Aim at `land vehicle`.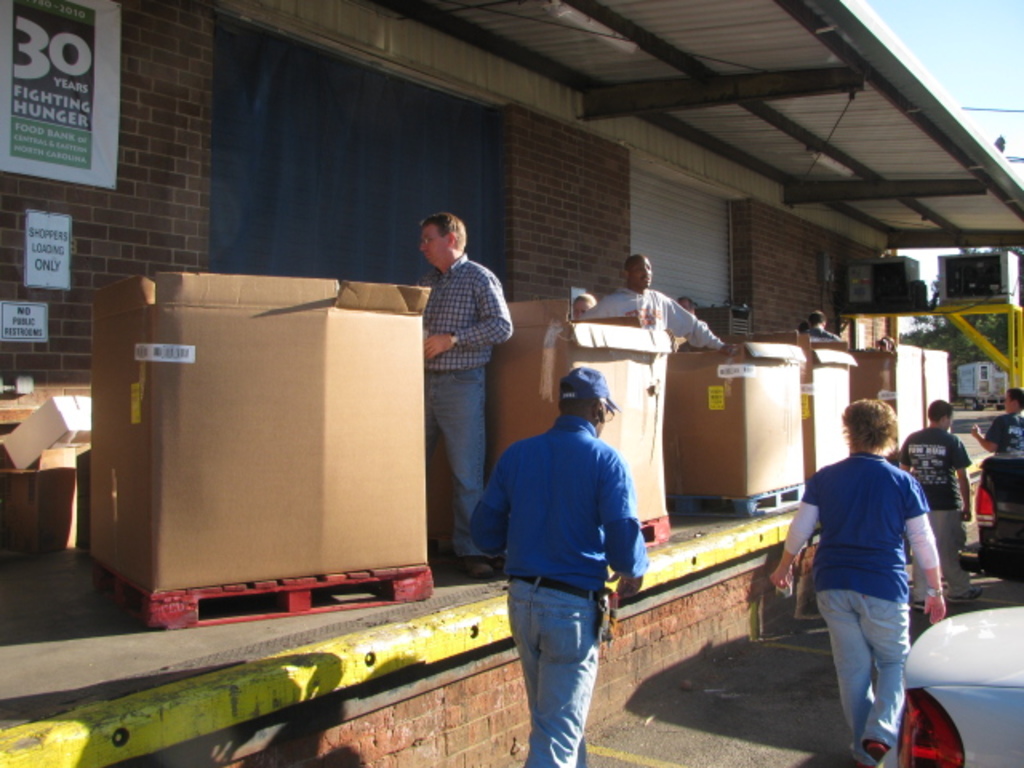
Aimed at detection(960, 458, 1022, 578).
